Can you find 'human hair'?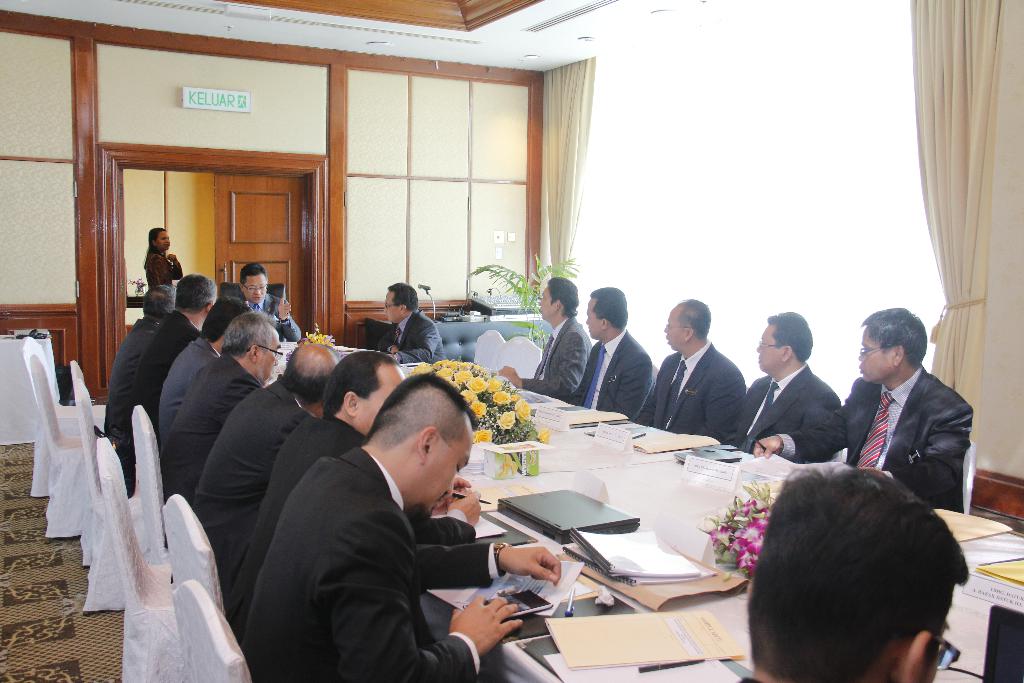
Yes, bounding box: [left=202, top=300, right=250, bottom=344].
